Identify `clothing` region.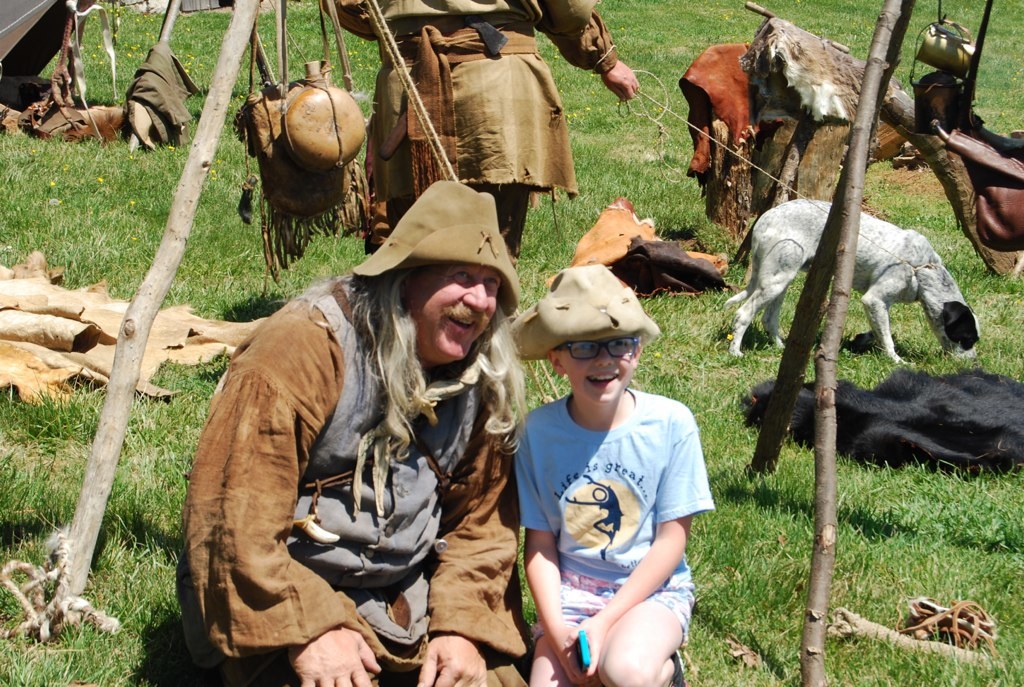
Region: (323,0,621,272).
